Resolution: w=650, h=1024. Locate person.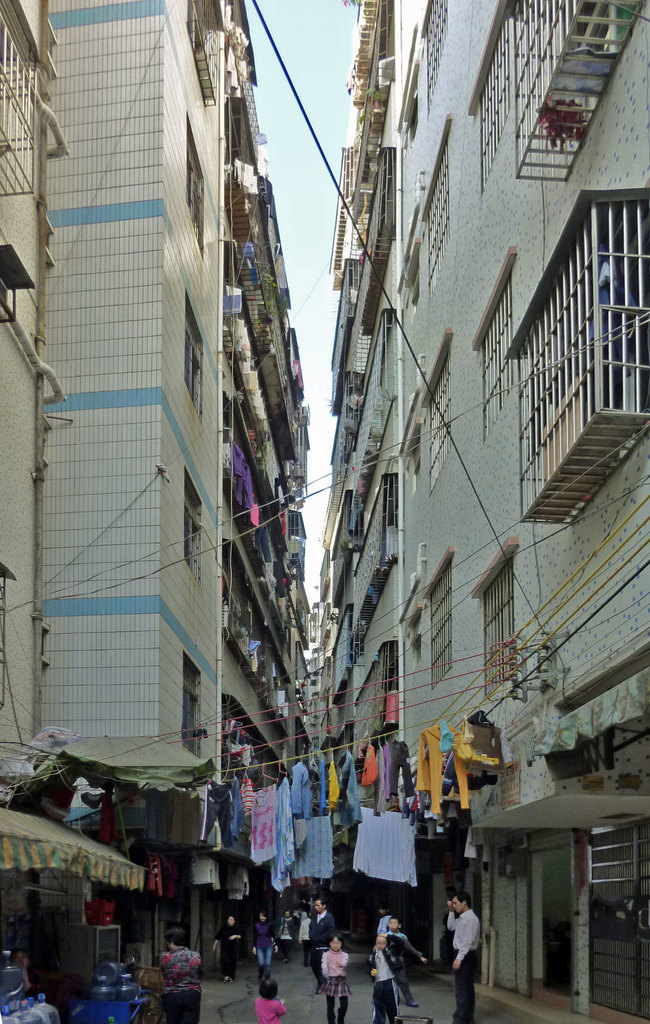
(277,908,294,961).
